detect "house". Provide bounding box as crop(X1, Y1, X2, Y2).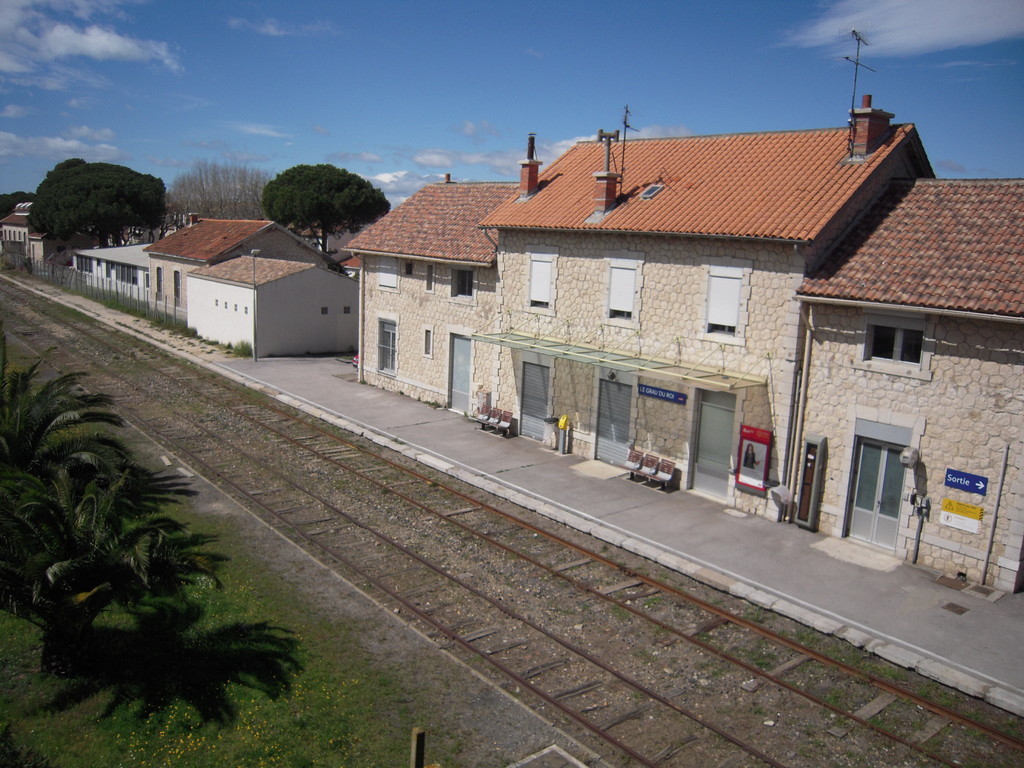
crop(141, 211, 327, 325).
